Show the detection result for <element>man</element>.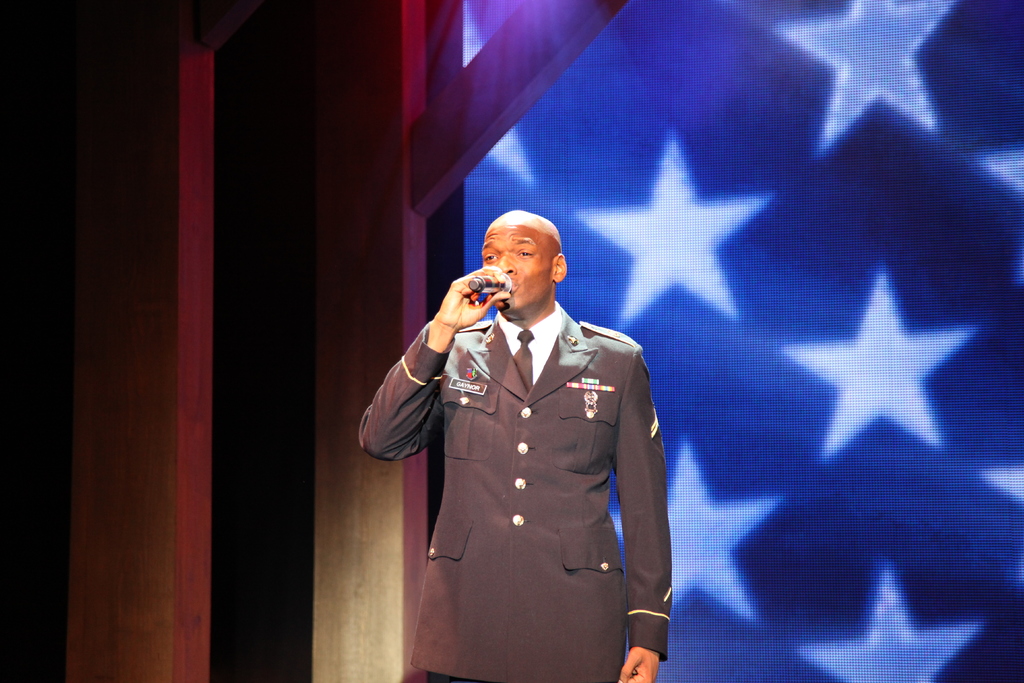
left=365, top=167, right=691, bottom=671.
